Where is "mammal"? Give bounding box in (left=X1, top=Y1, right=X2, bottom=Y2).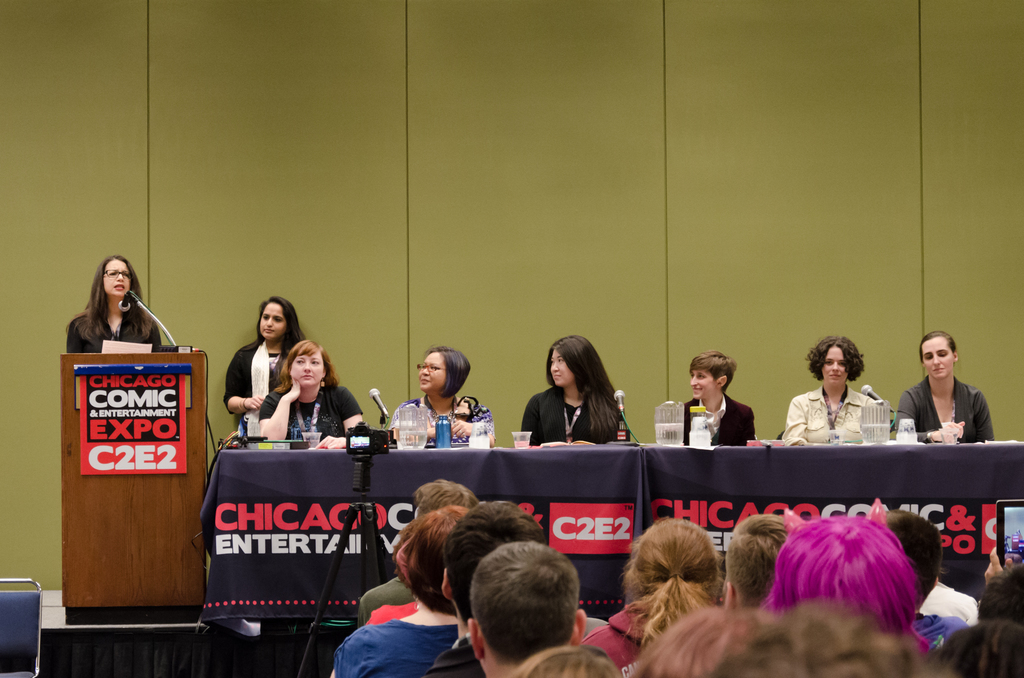
(left=877, top=503, right=970, bottom=645).
